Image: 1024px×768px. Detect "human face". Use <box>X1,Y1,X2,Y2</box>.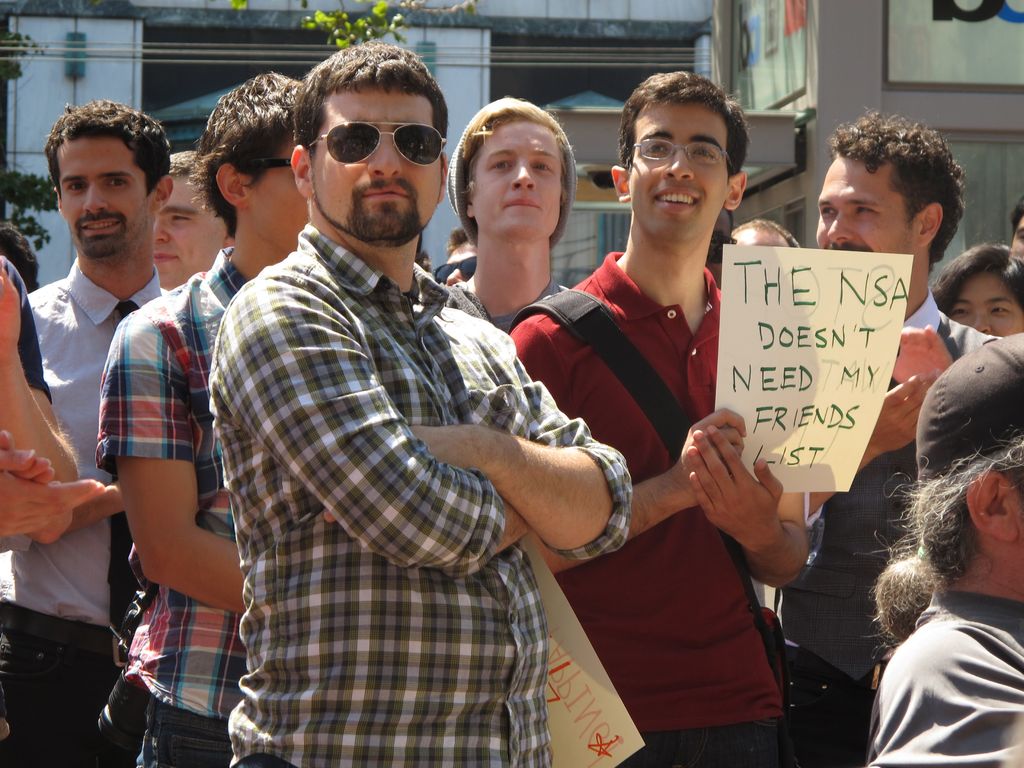
<box>732,226,788,246</box>.
